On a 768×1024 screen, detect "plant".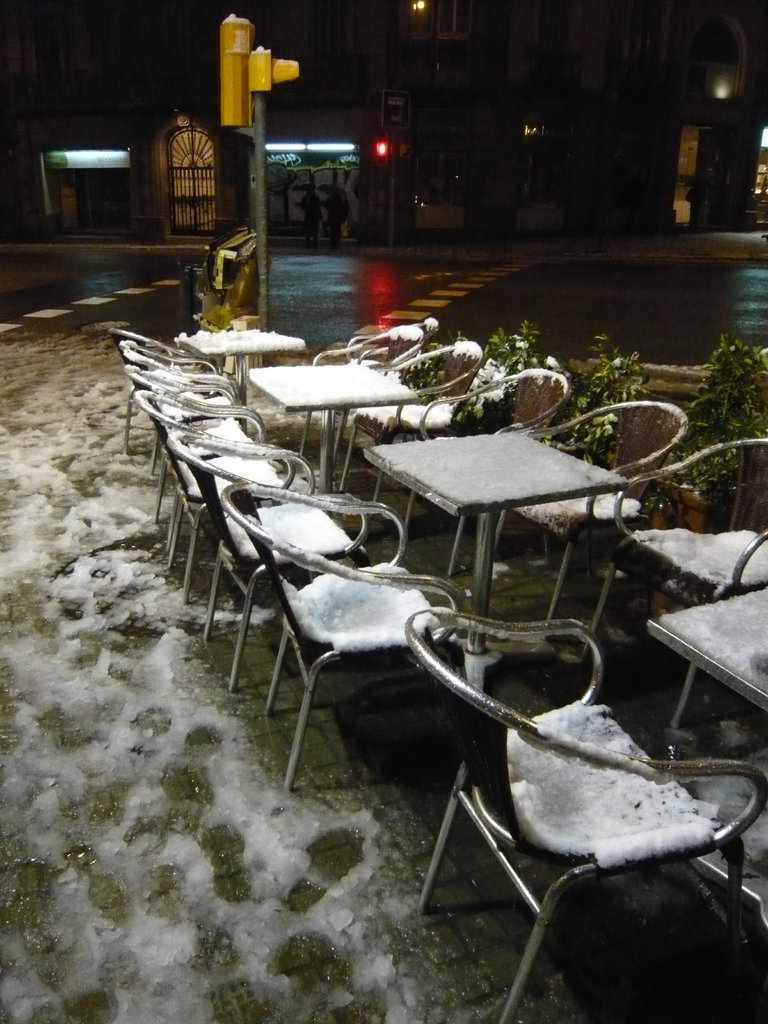
650 332 767 531.
